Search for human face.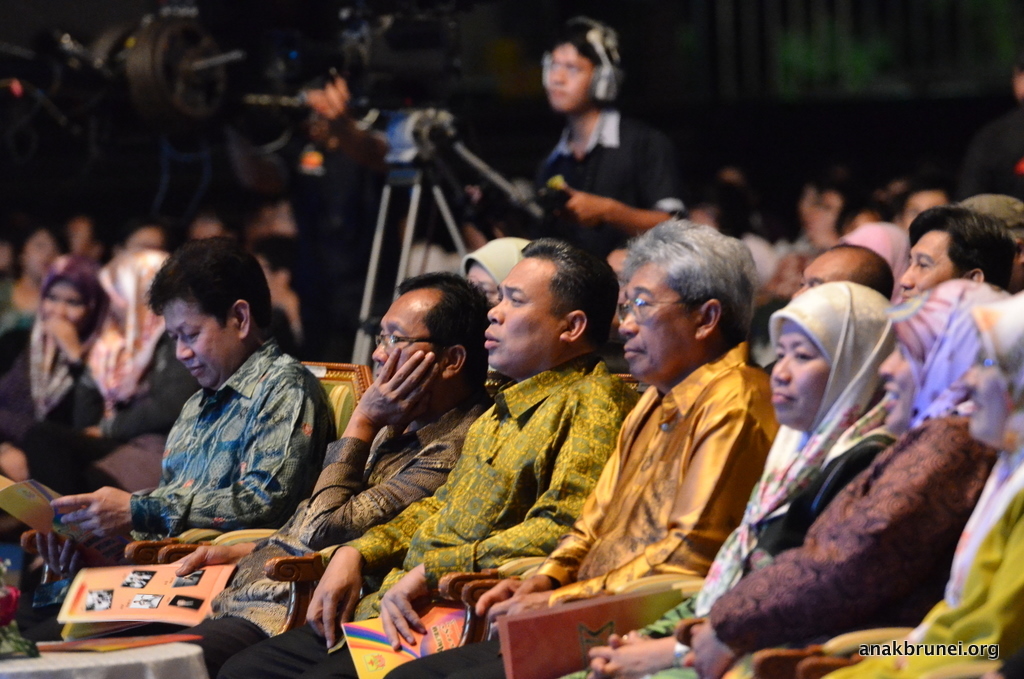
Found at rect(37, 284, 83, 328).
